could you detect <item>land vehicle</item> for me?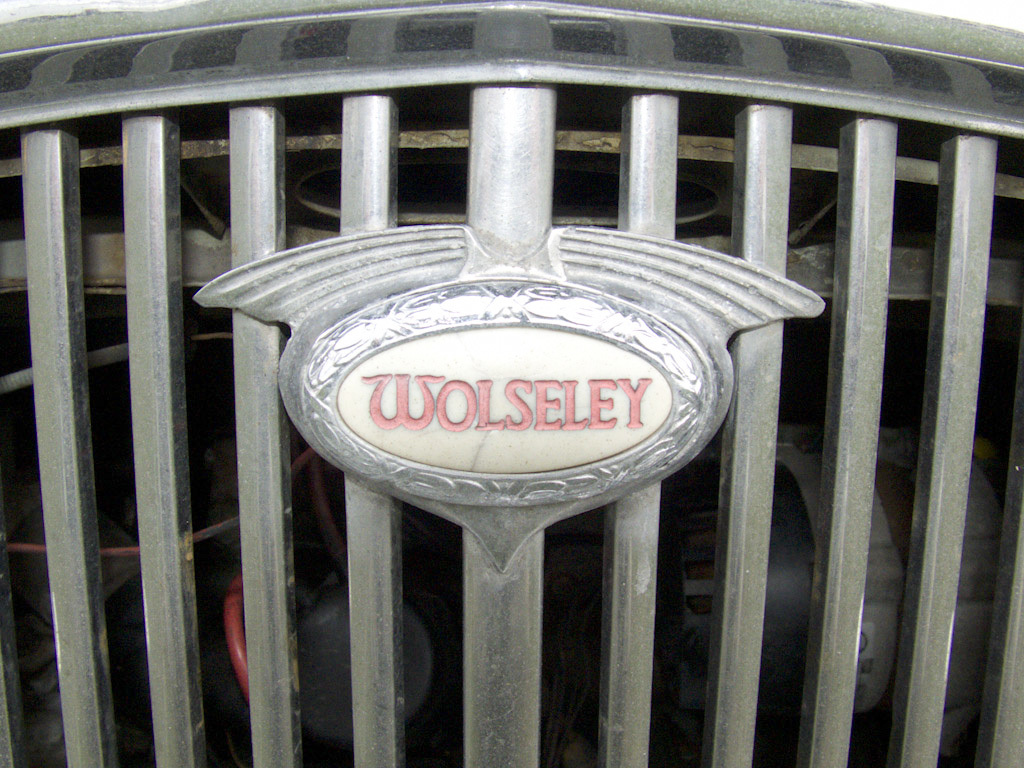
Detection result: 79,0,987,755.
